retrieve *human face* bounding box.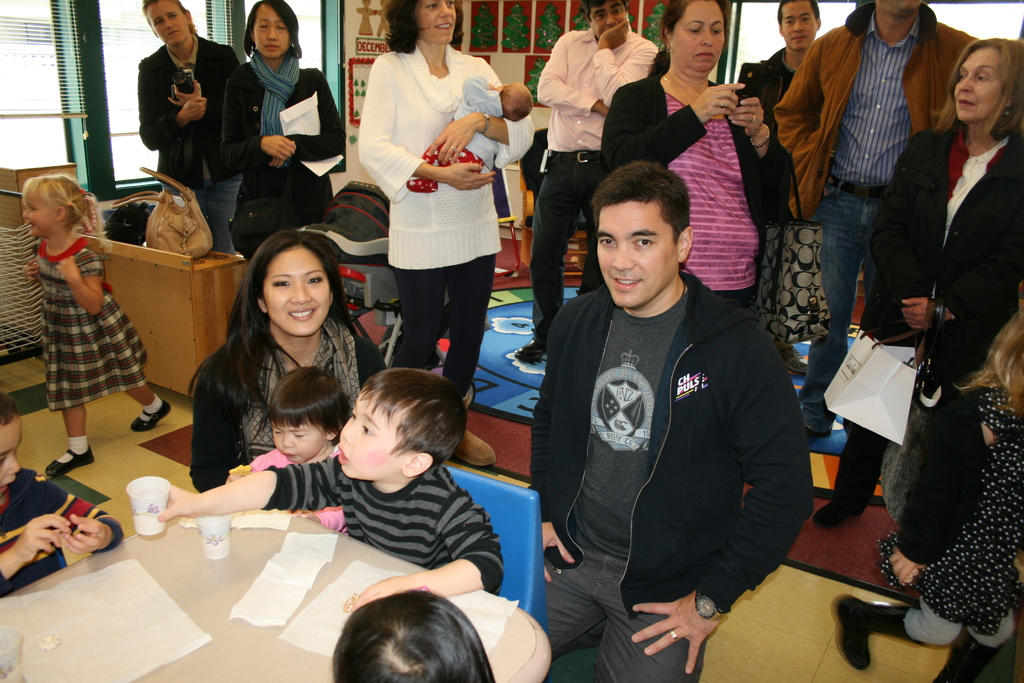
Bounding box: bbox=(252, 4, 294, 54).
